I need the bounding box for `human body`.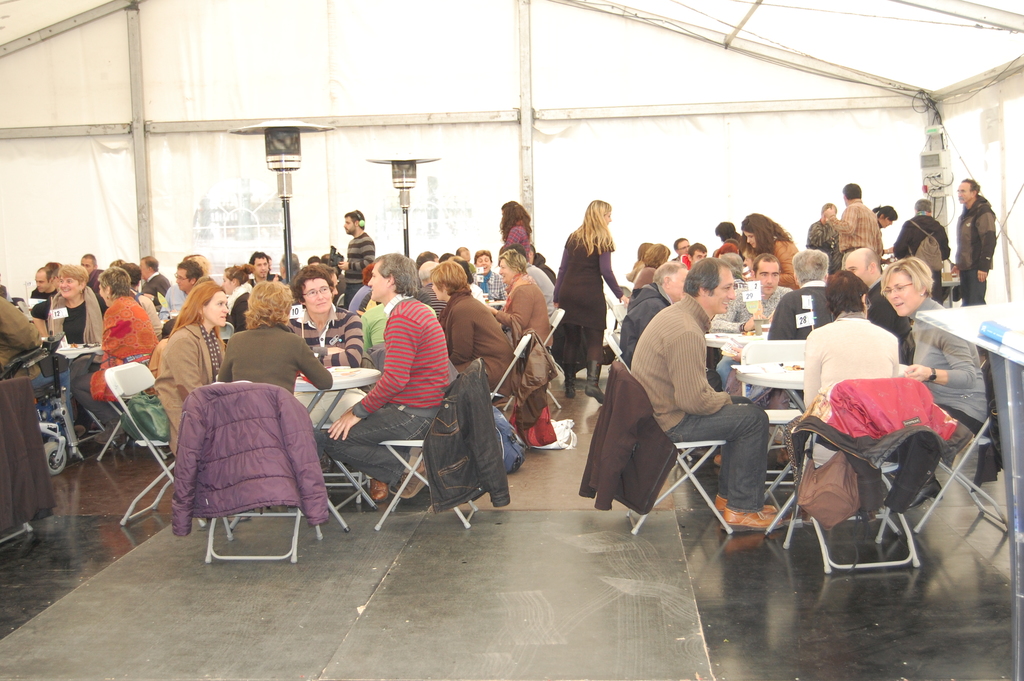
Here it is: (left=502, top=237, right=556, bottom=312).
